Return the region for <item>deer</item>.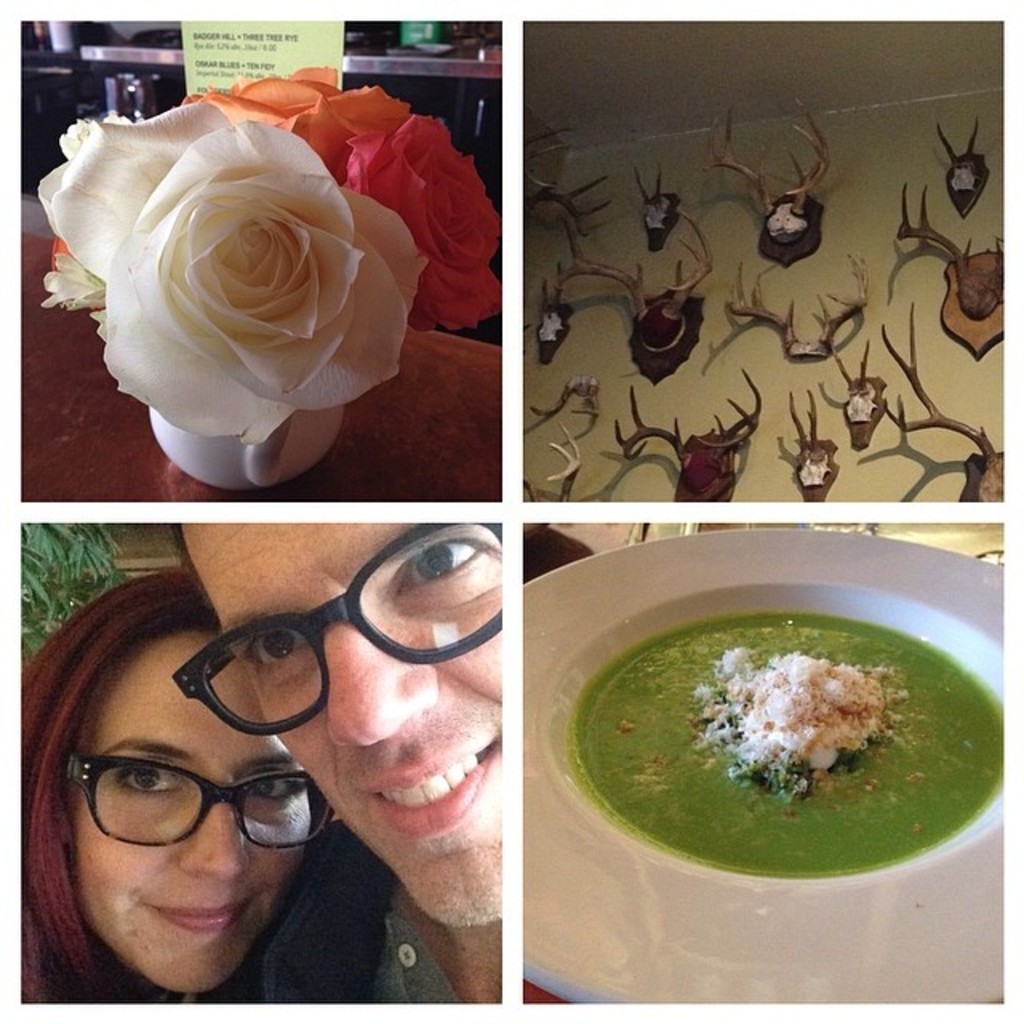
(896, 181, 1019, 318).
